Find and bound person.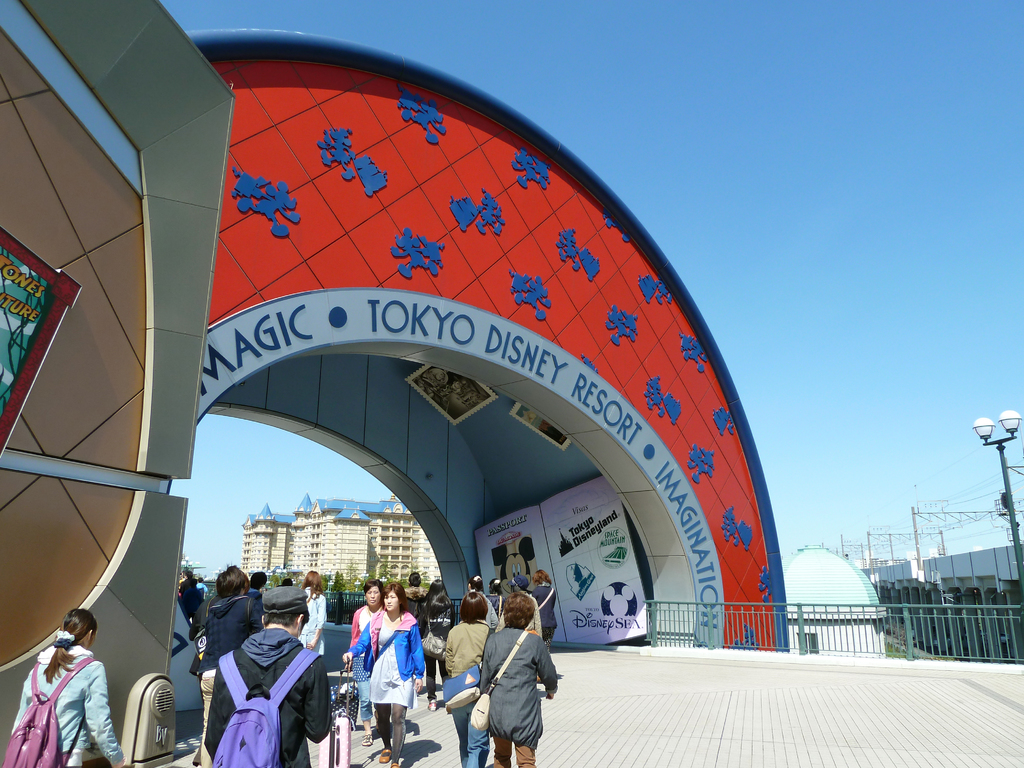
Bound: l=480, t=586, r=554, b=761.
